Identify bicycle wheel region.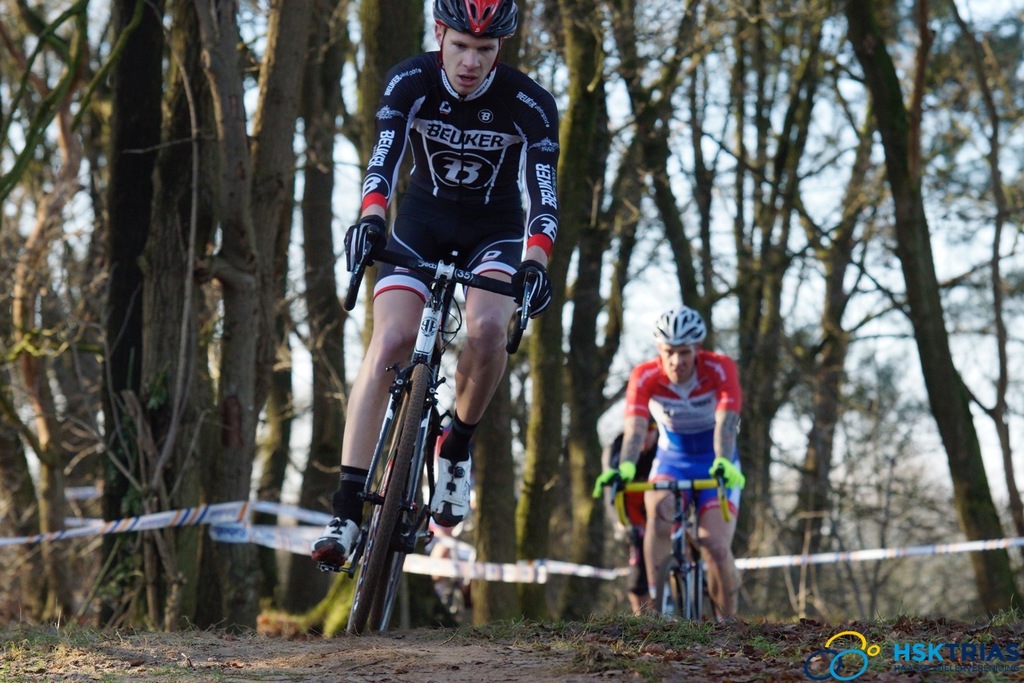
Region: {"left": 346, "top": 364, "right": 435, "bottom": 639}.
